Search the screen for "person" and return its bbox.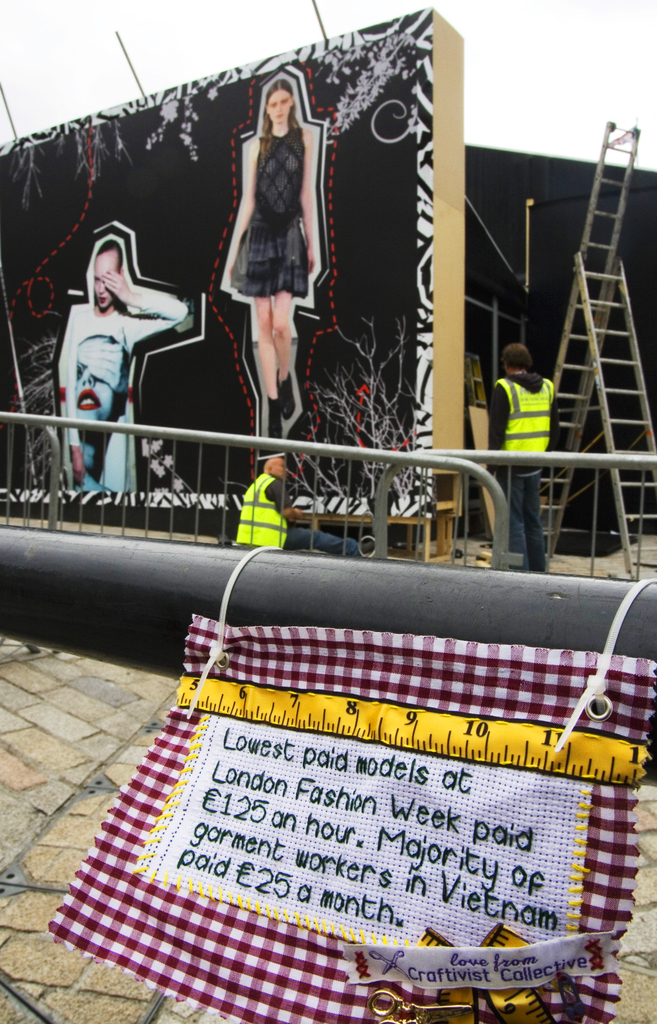
Found: (left=203, top=40, right=338, bottom=478).
